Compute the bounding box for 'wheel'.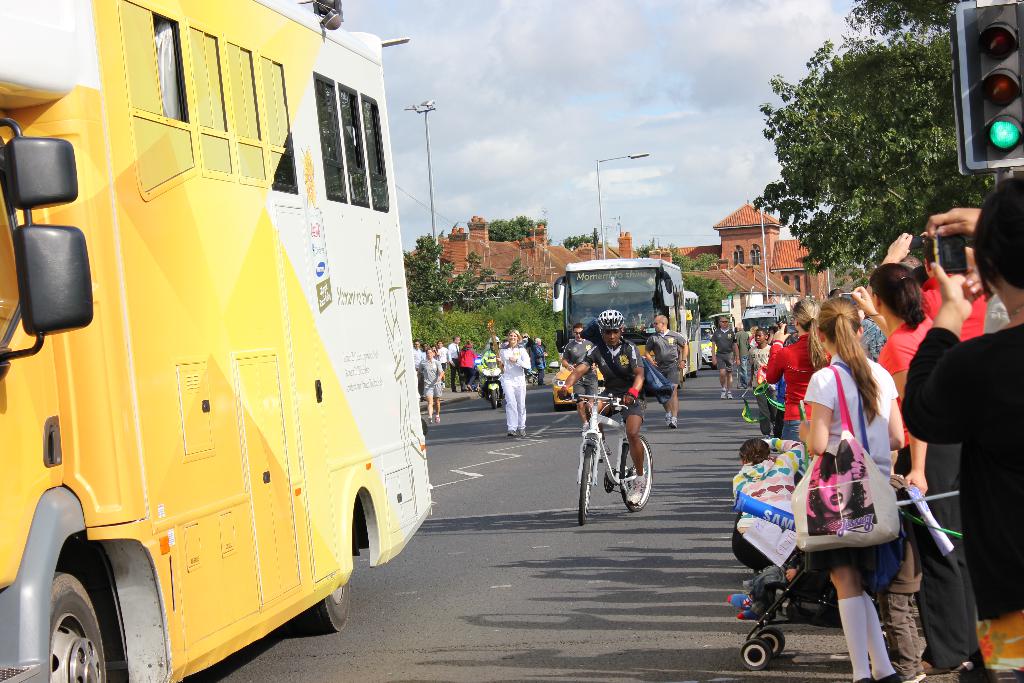
box=[488, 388, 501, 409].
